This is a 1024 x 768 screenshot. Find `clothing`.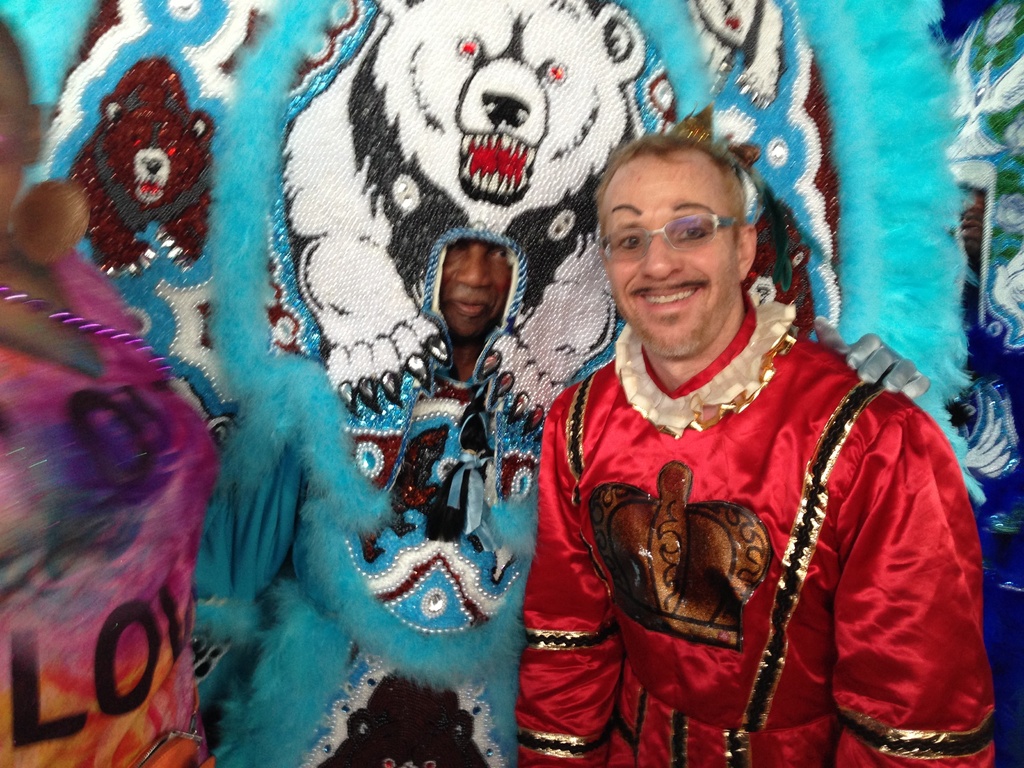
Bounding box: {"x1": 321, "y1": 366, "x2": 492, "y2": 767}.
